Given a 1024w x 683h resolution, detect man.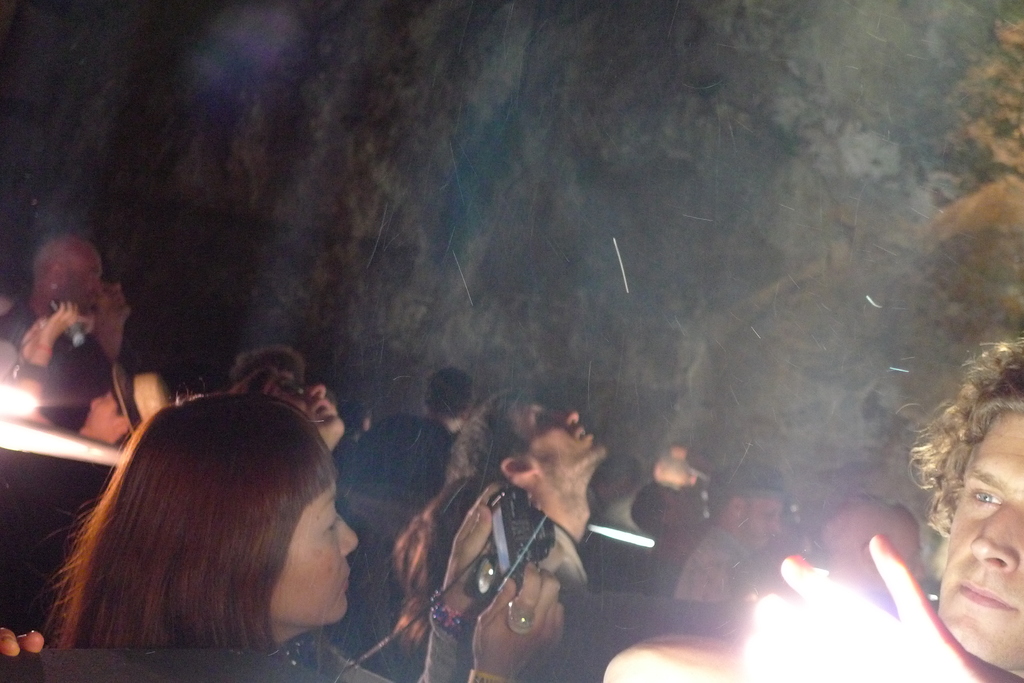
(x1=442, y1=389, x2=609, y2=682).
